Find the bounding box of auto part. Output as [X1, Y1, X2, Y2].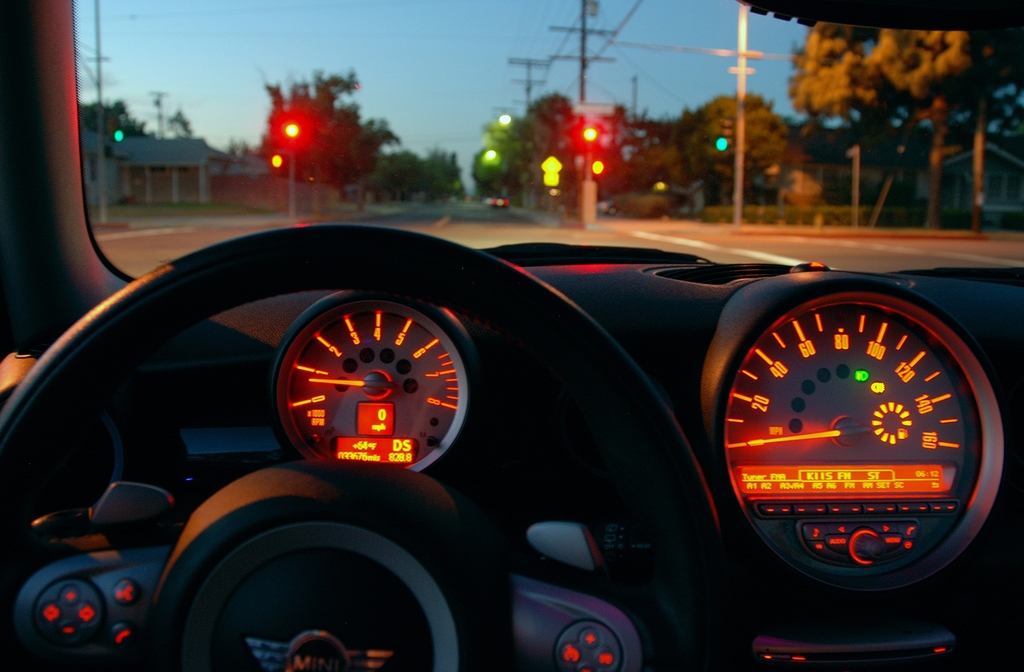
[46, 0, 1023, 287].
